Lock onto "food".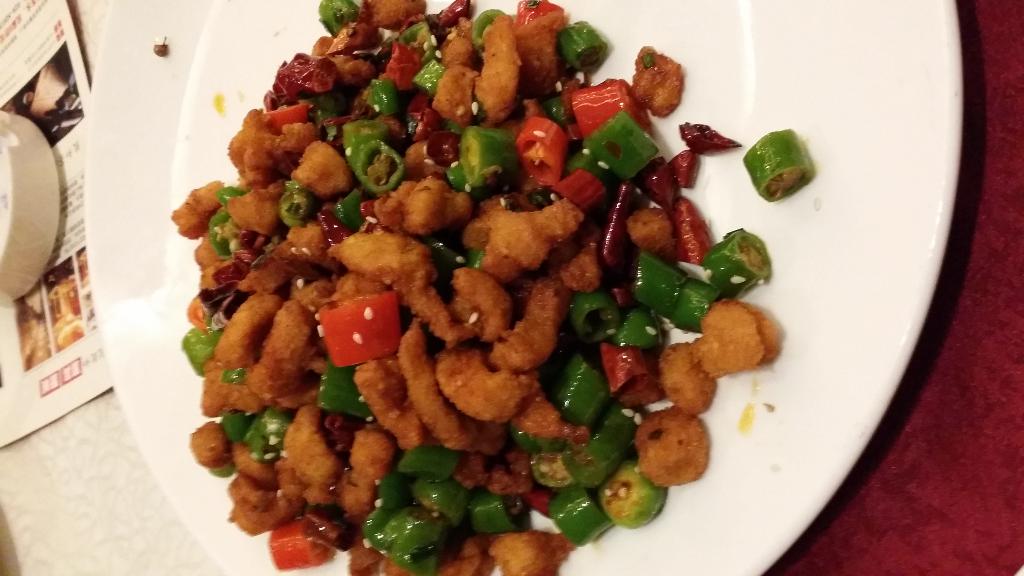
Locked: [642,409,720,488].
